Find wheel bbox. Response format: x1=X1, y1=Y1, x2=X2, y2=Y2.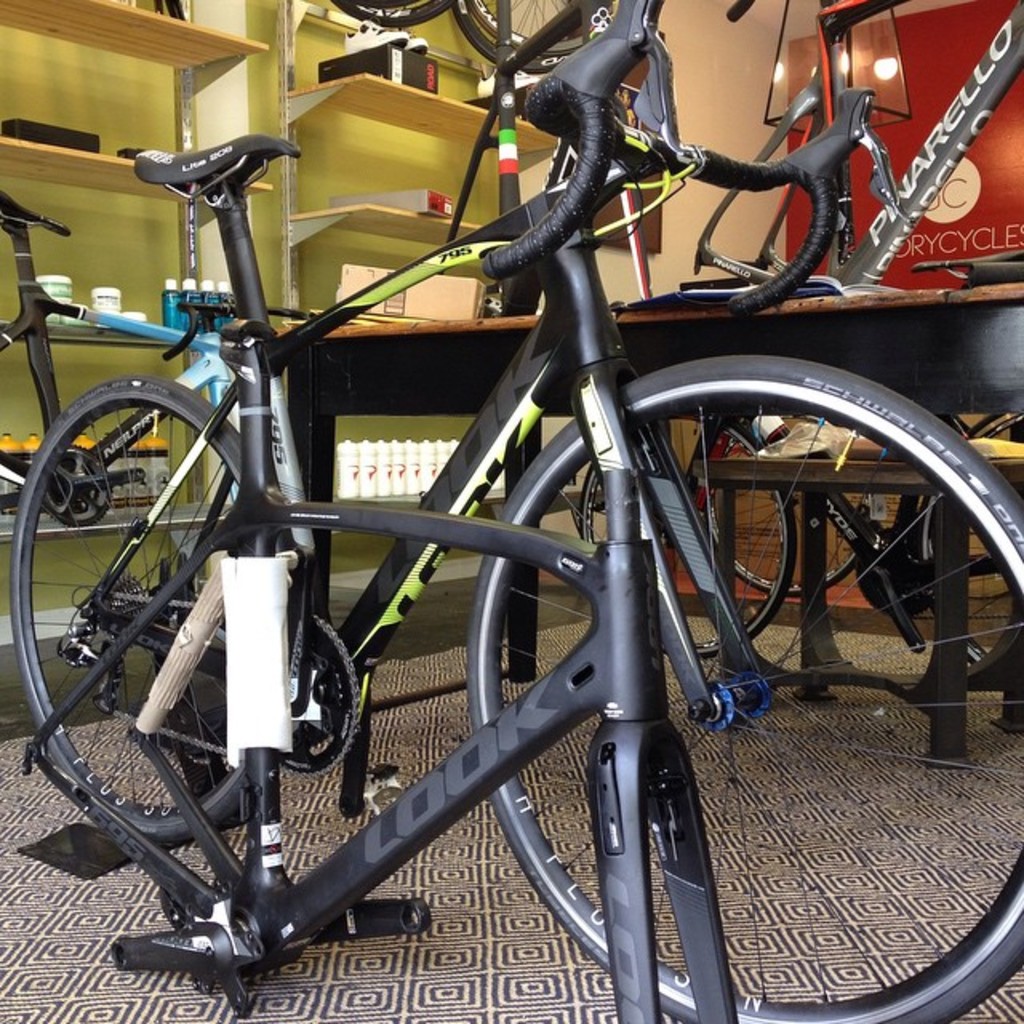
x1=910, y1=414, x2=1022, y2=667.
